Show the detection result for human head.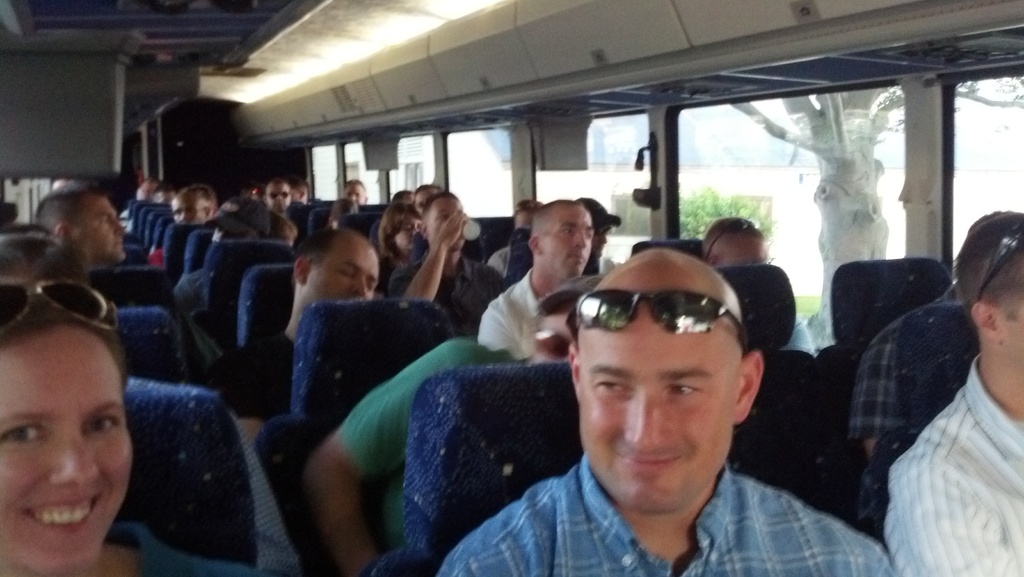
412:179:440:217.
